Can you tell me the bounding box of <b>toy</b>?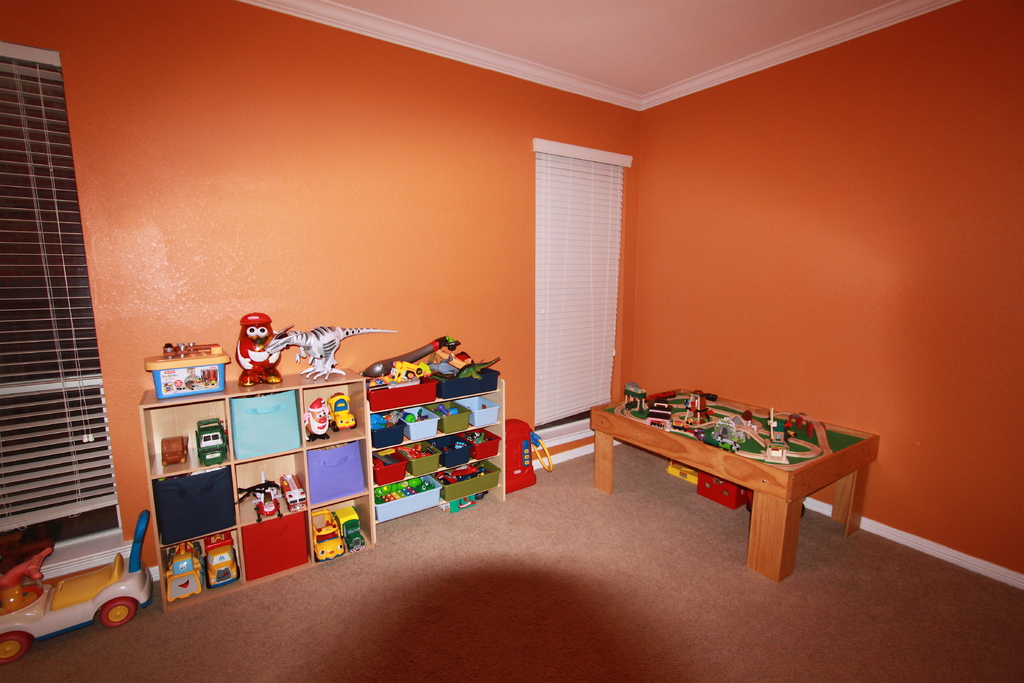
{"left": 456, "top": 392, "right": 508, "bottom": 432}.
